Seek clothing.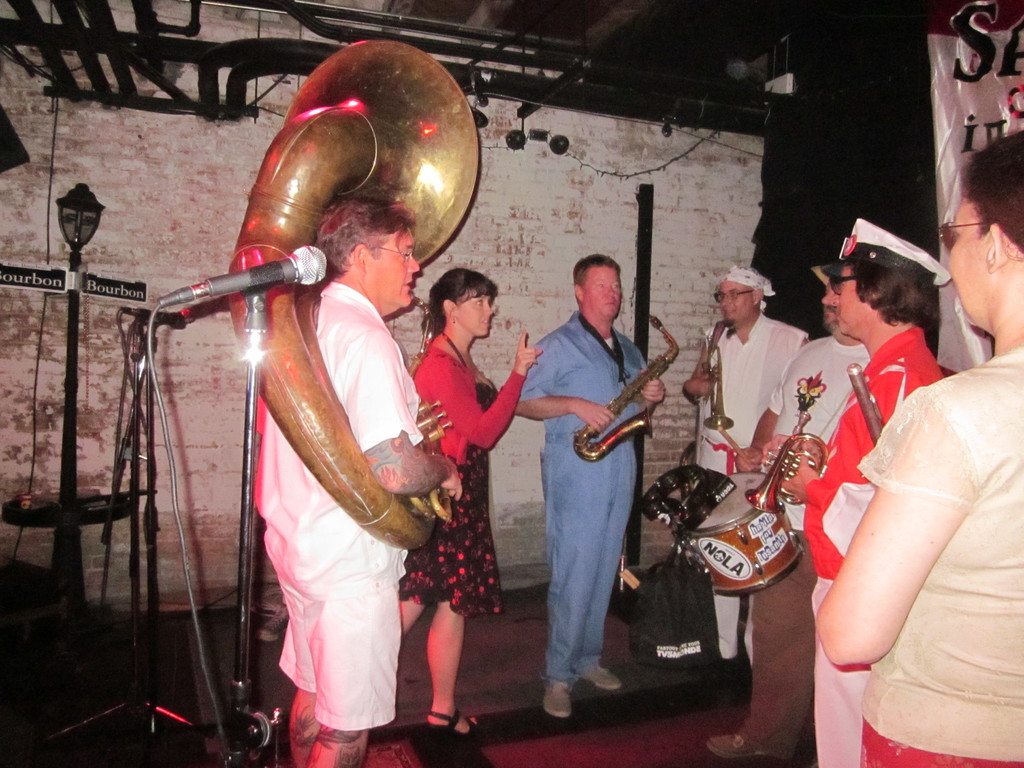
crop(507, 242, 661, 709).
